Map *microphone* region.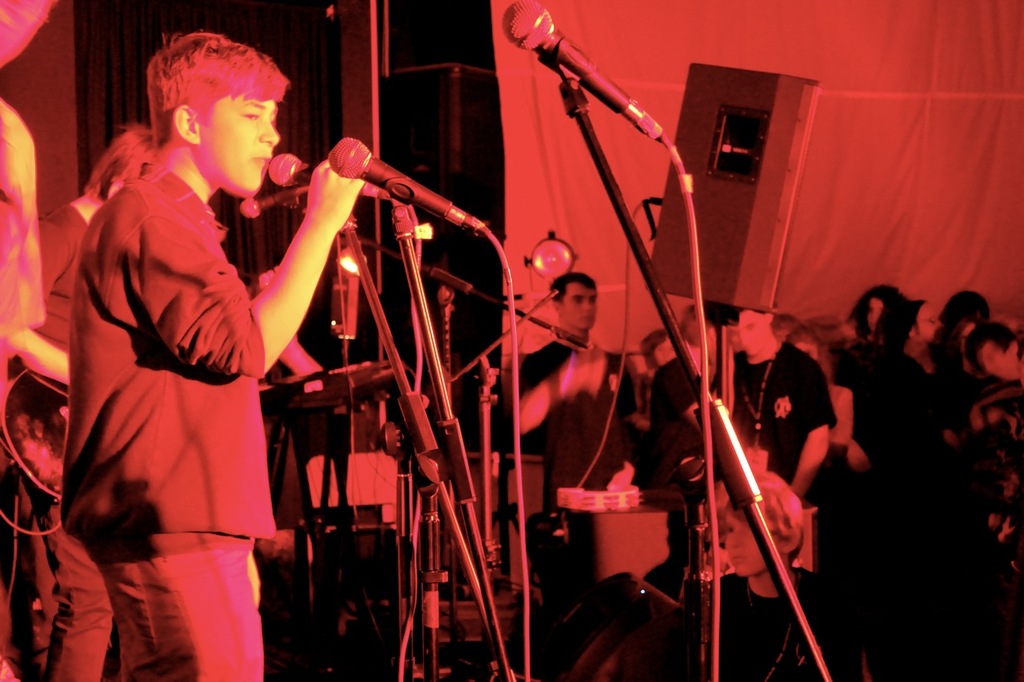
Mapped to 235, 174, 322, 220.
